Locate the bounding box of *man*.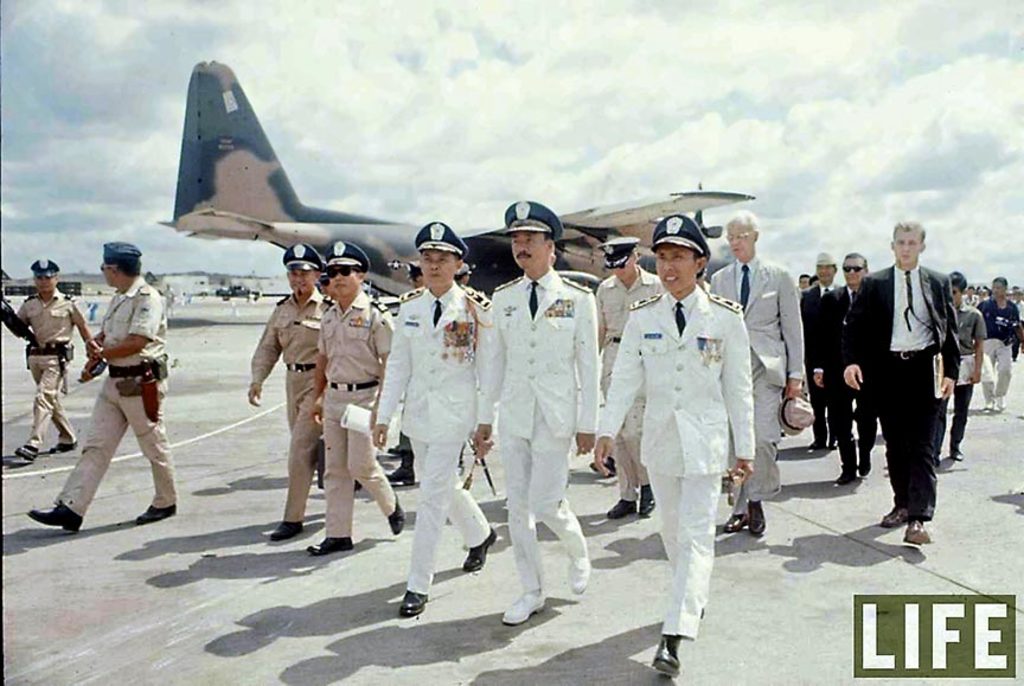
Bounding box: bbox(466, 195, 595, 624).
